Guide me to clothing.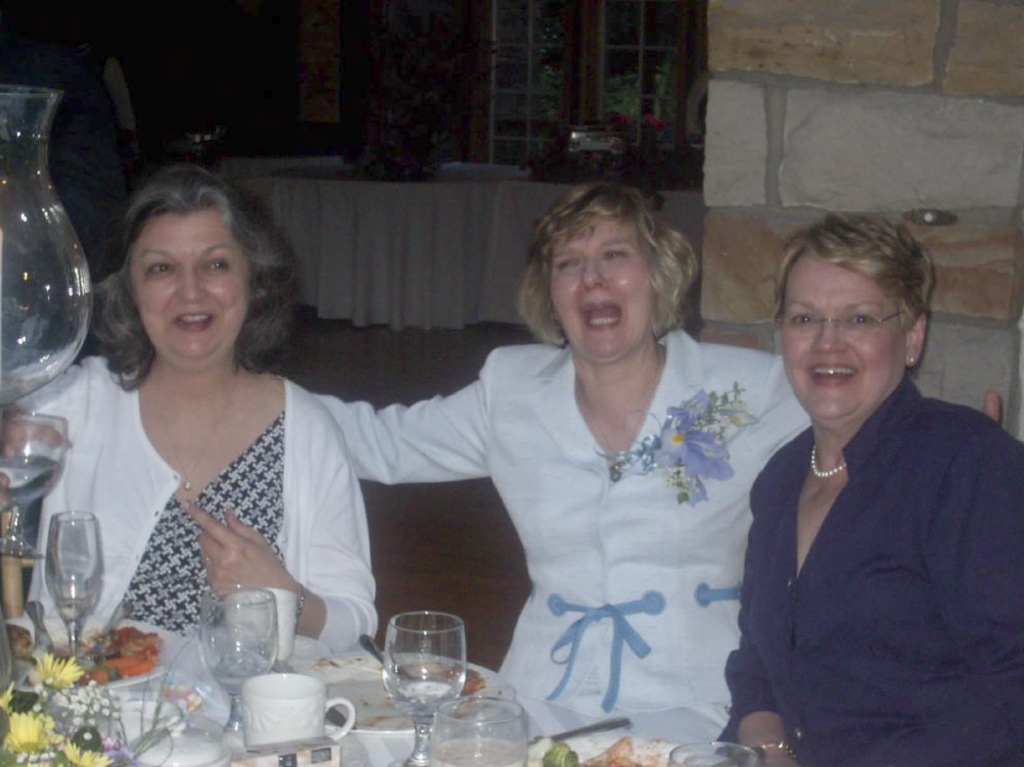
Guidance: (left=712, top=311, right=1005, bottom=766).
